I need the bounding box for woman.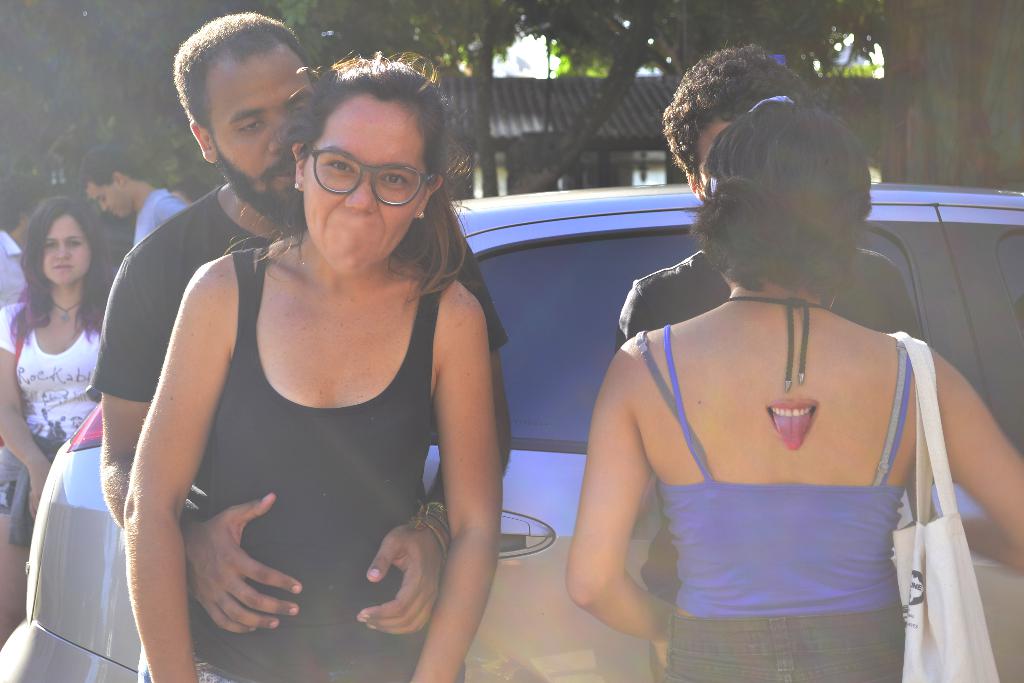
Here it is: x1=103, y1=65, x2=549, y2=672.
